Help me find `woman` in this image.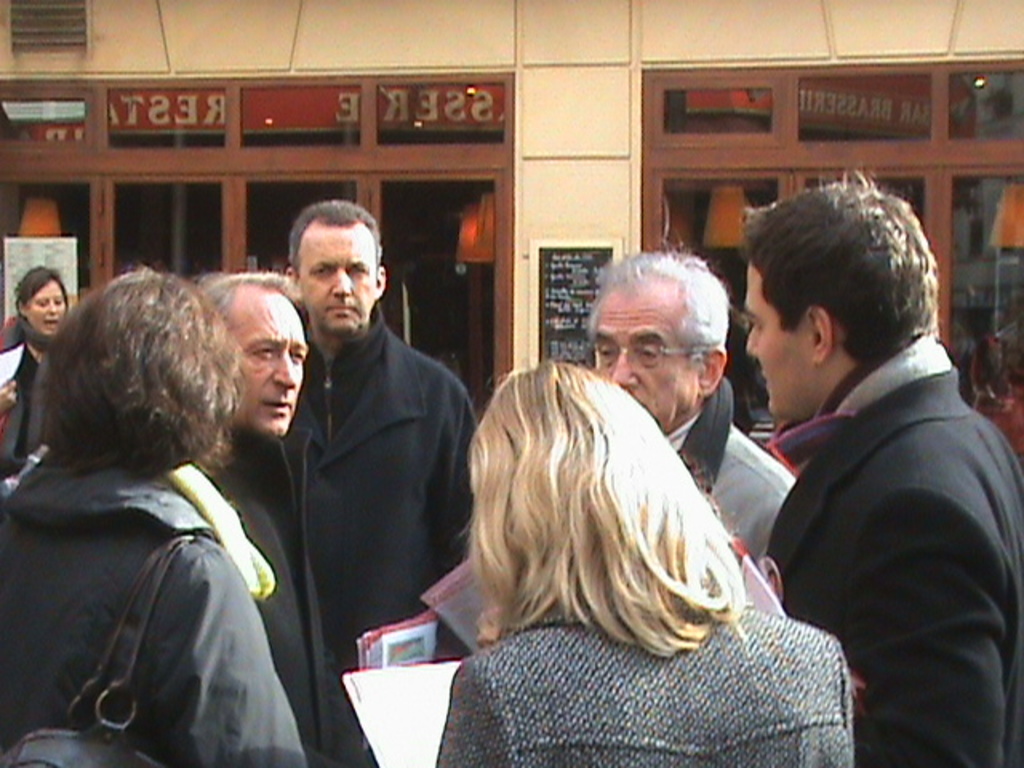
Found it: l=432, t=357, r=861, b=766.
